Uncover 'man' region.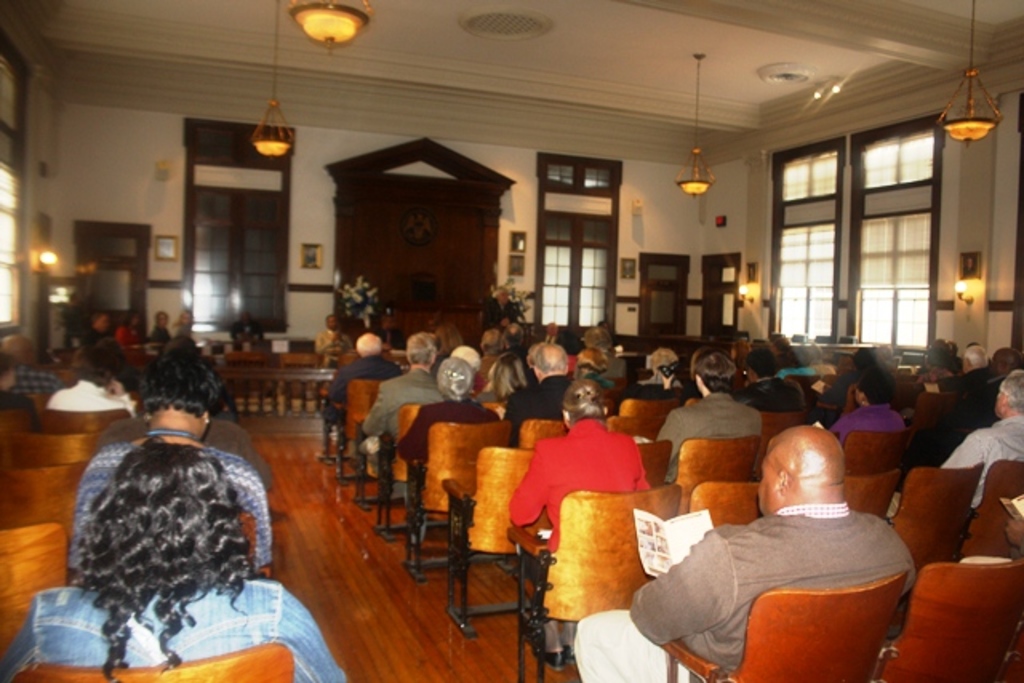
Uncovered: <bbox>965, 345, 994, 371</bbox>.
